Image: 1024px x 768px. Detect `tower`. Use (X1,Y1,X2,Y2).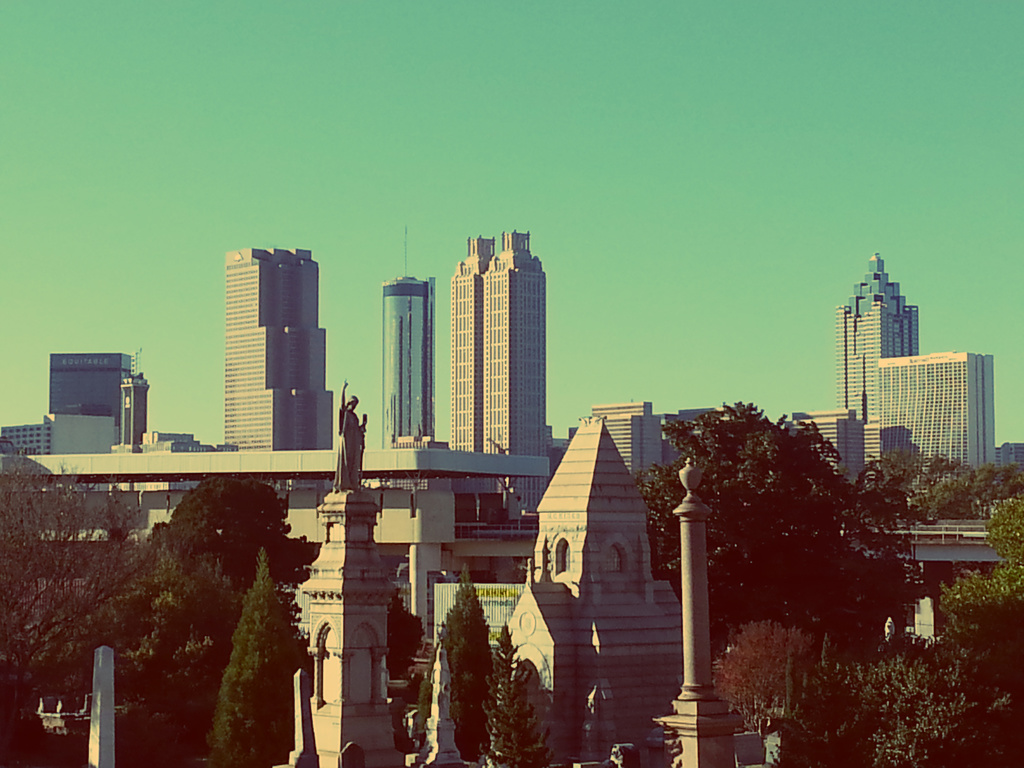
(780,389,862,474).
